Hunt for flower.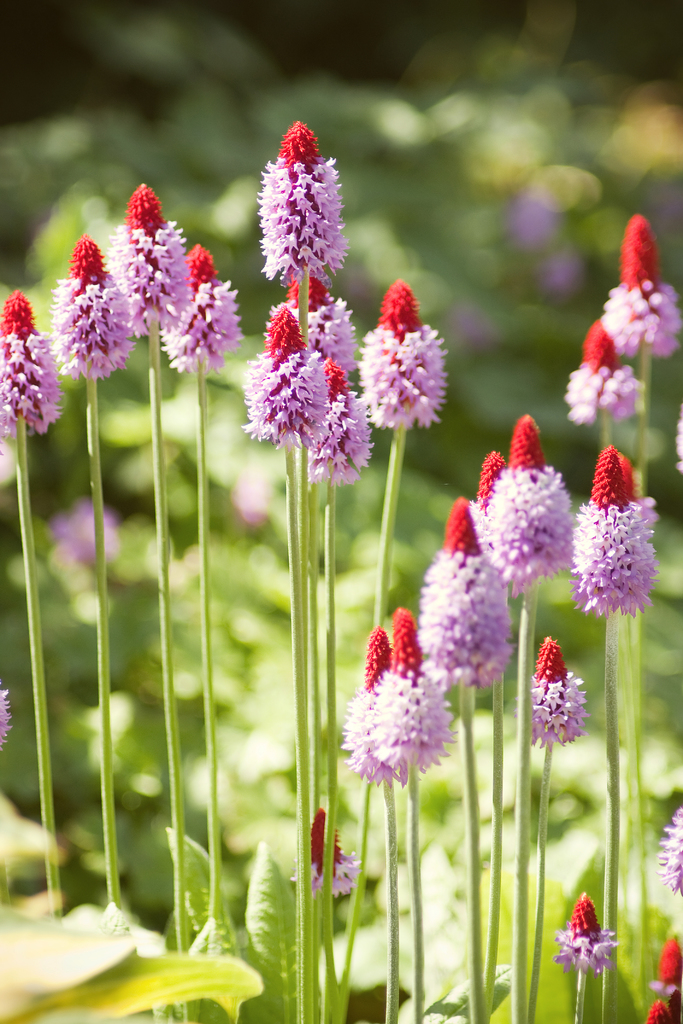
Hunted down at l=294, t=806, r=373, b=899.
